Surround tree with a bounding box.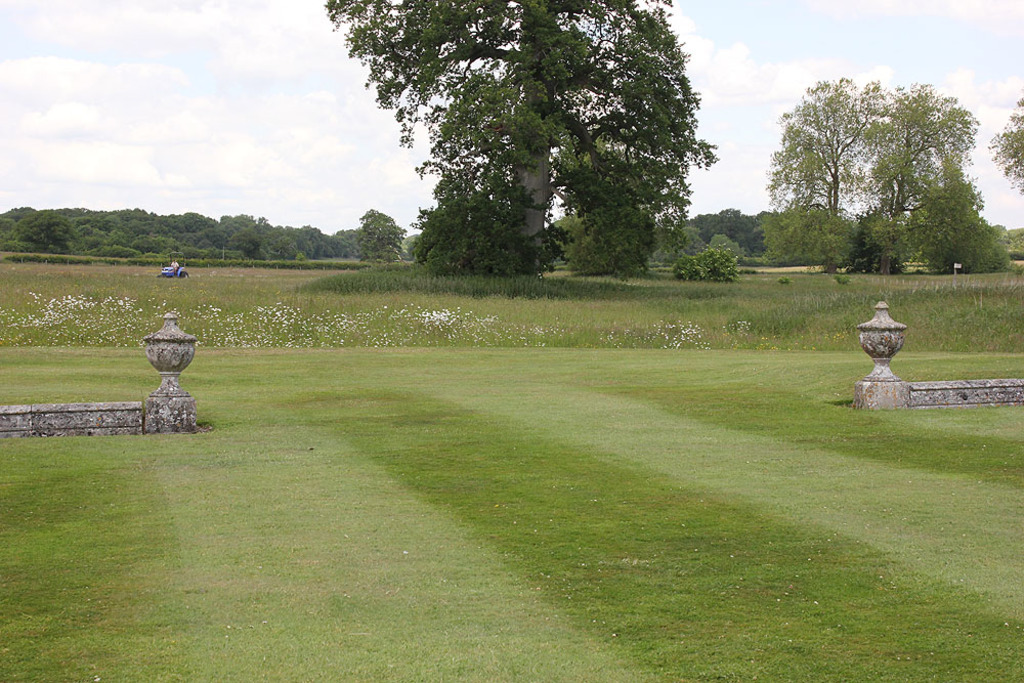
{"left": 751, "top": 201, "right": 855, "bottom": 278}.
